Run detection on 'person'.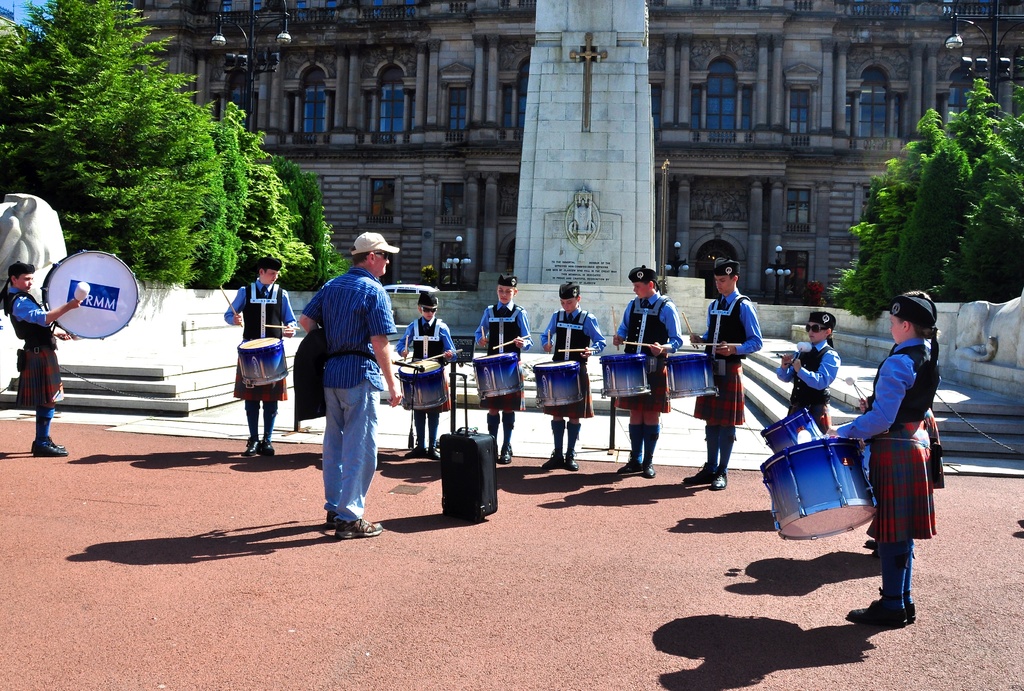
Result: 473,272,535,464.
